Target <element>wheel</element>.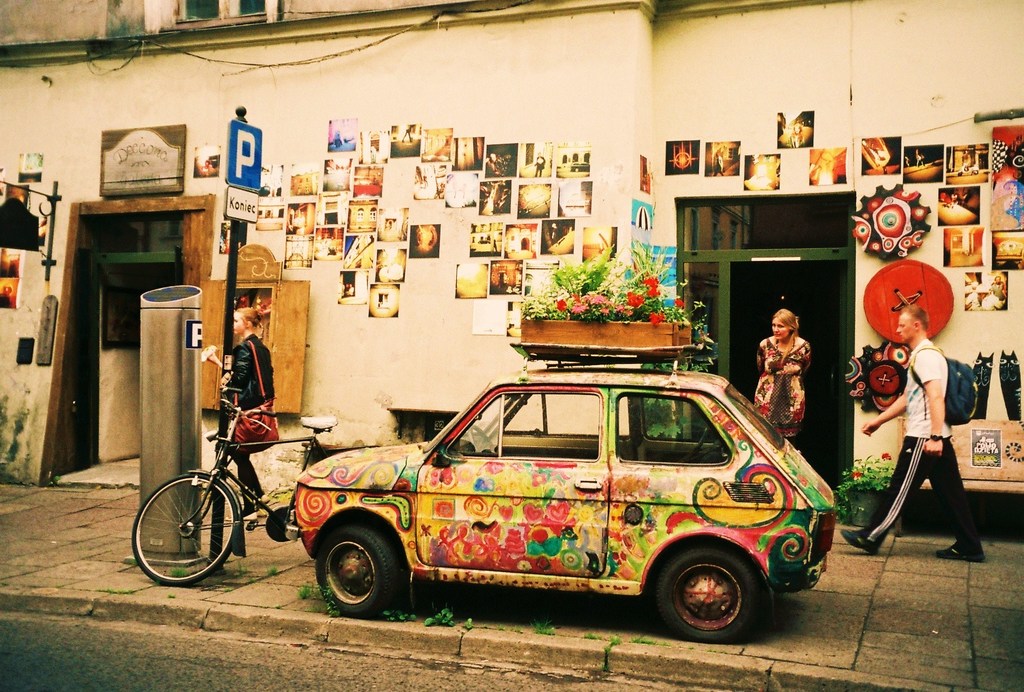
Target region: Rect(131, 474, 239, 588).
